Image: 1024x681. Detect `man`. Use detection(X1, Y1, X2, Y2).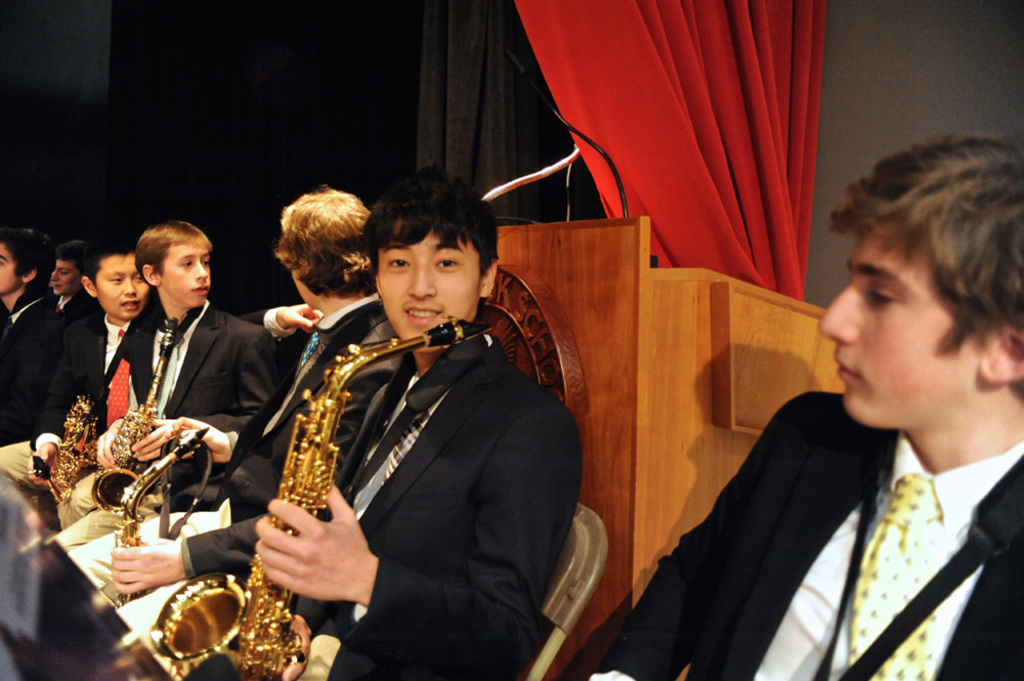
detection(548, 132, 1023, 680).
